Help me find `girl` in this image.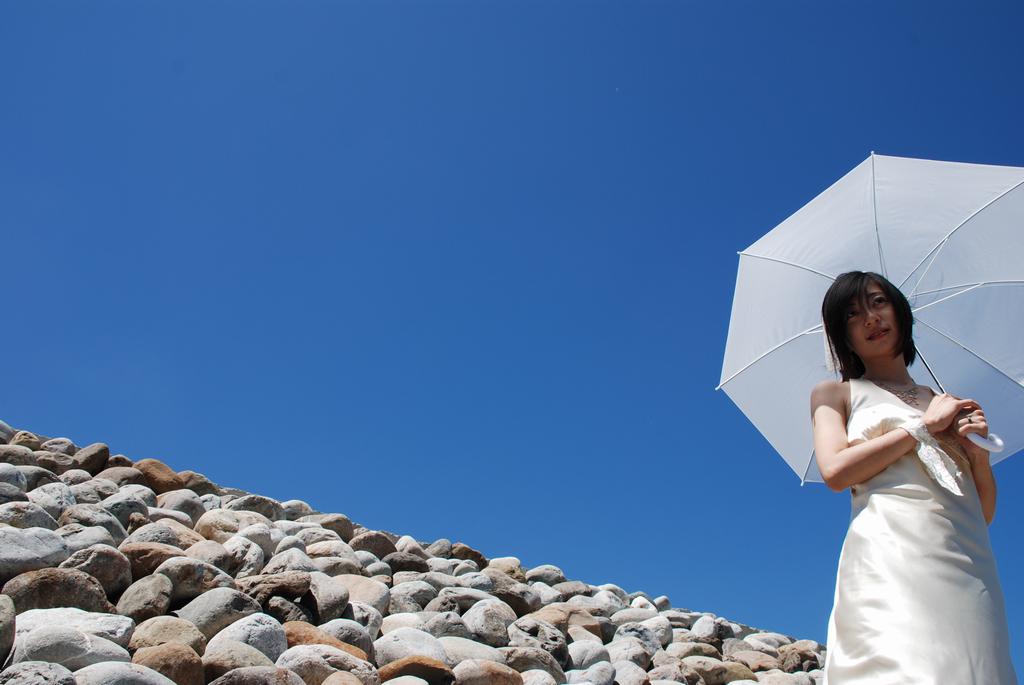
Found it: 807:267:1017:684.
